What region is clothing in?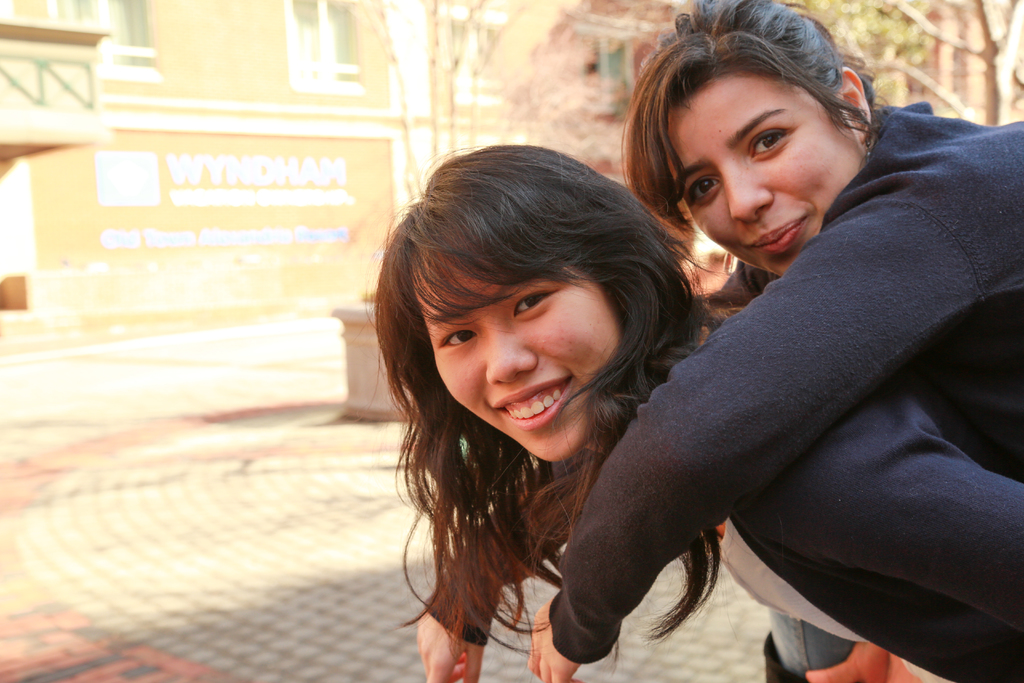
bbox(719, 366, 1023, 682).
